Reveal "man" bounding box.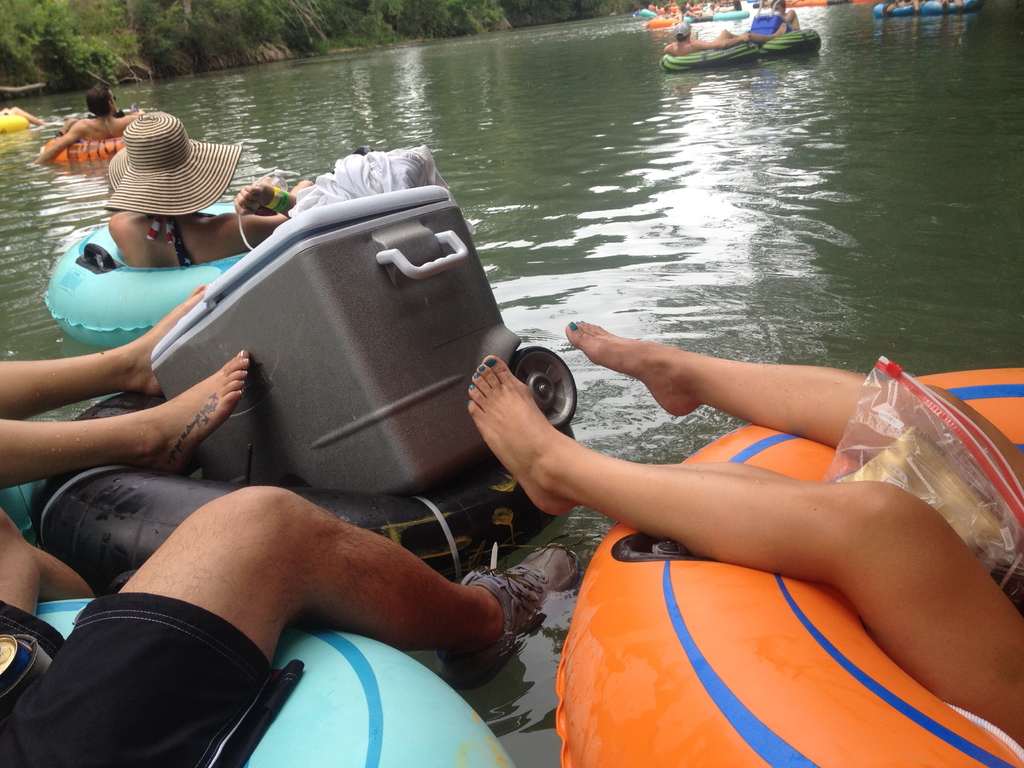
Revealed: [left=664, top=5, right=702, bottom=21].
